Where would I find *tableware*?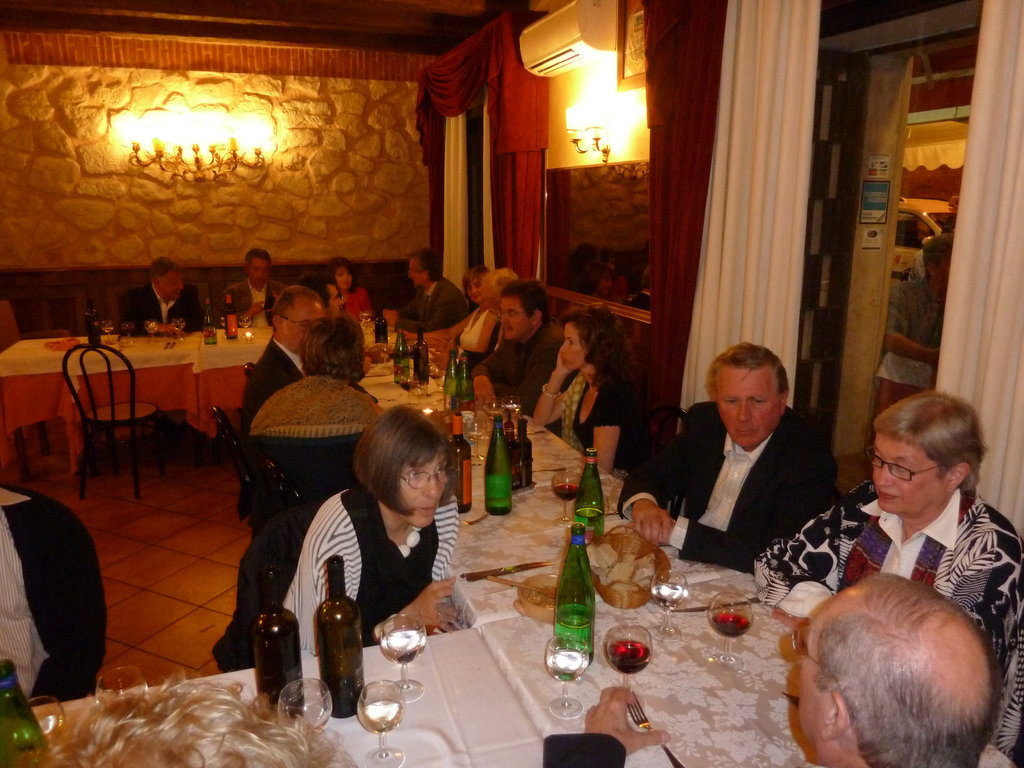
At region(467, 407, 488, 468).
